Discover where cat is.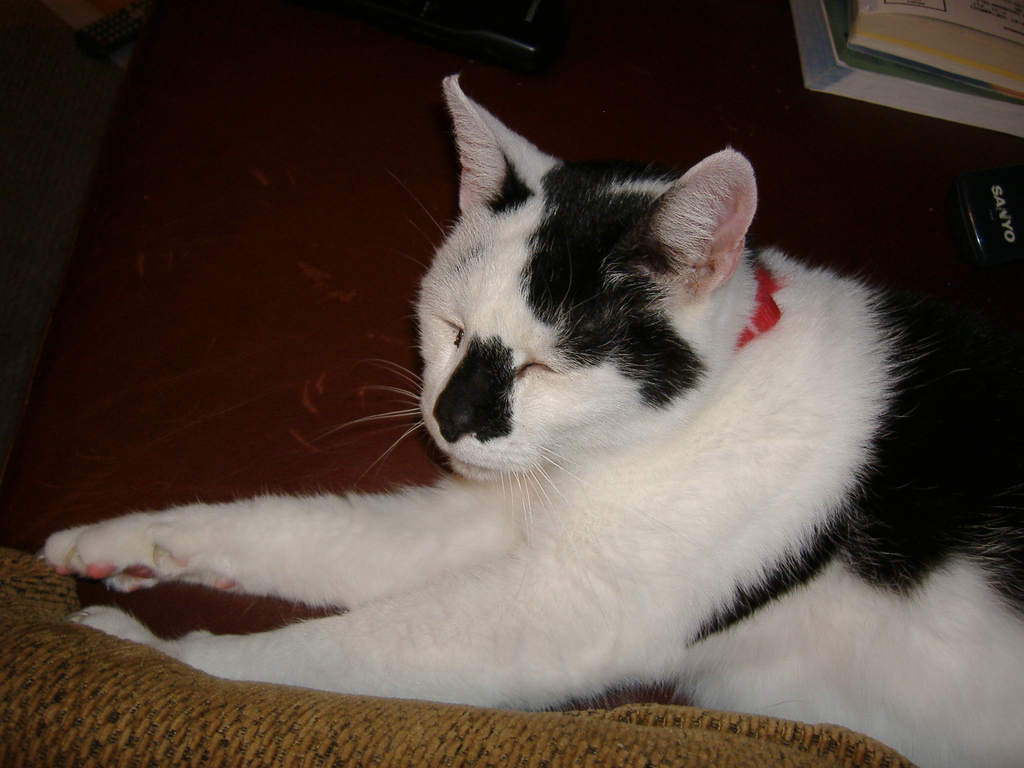
Discovered at box=[34, 66, 1023, 767].
